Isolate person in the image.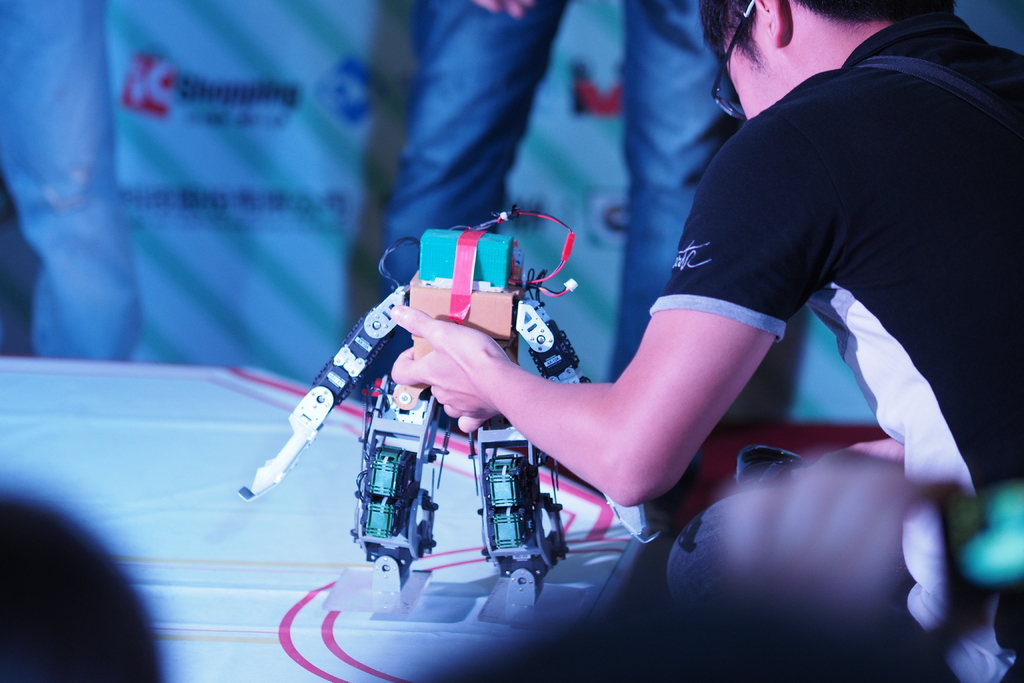
Isolated region: (384,0,1023,680).
